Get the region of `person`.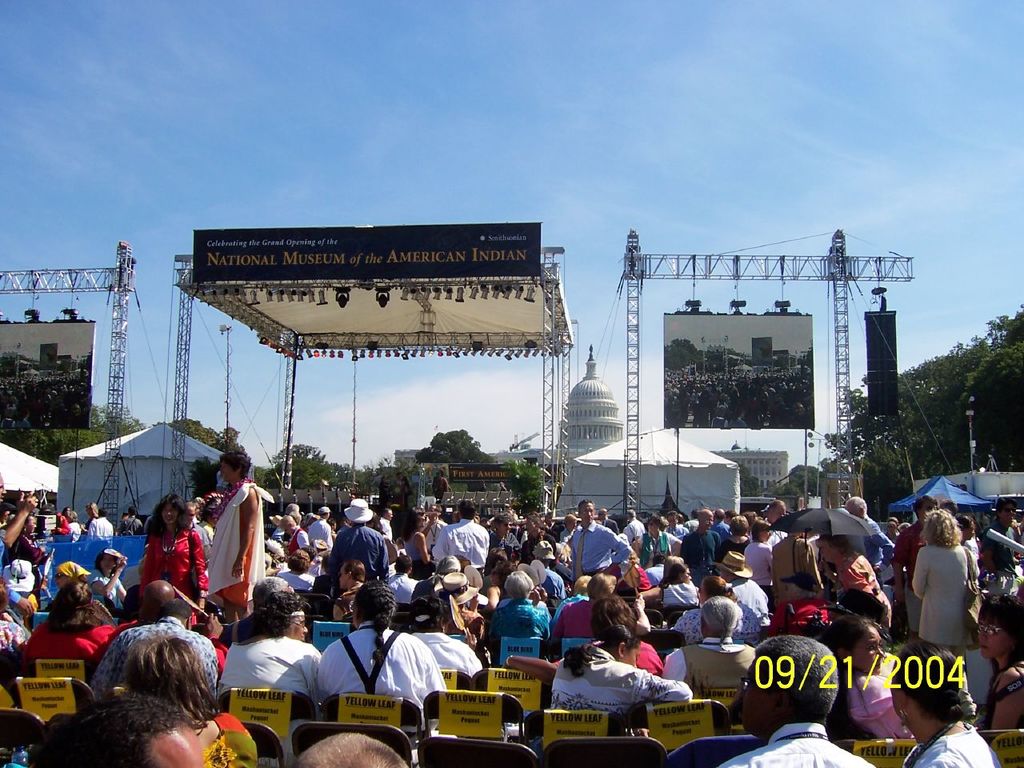
box=[978, 490, 1023, 590].
